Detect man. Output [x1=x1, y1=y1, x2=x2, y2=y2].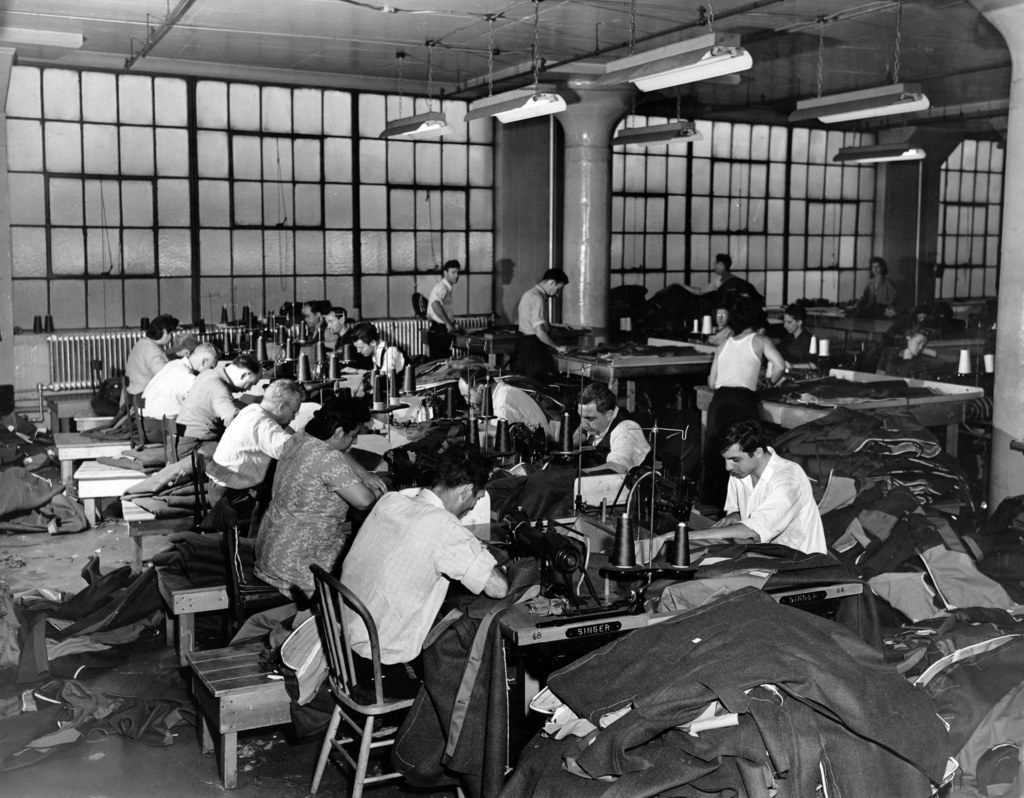
[x1=299, y1=300, x2=322, y2=328].
